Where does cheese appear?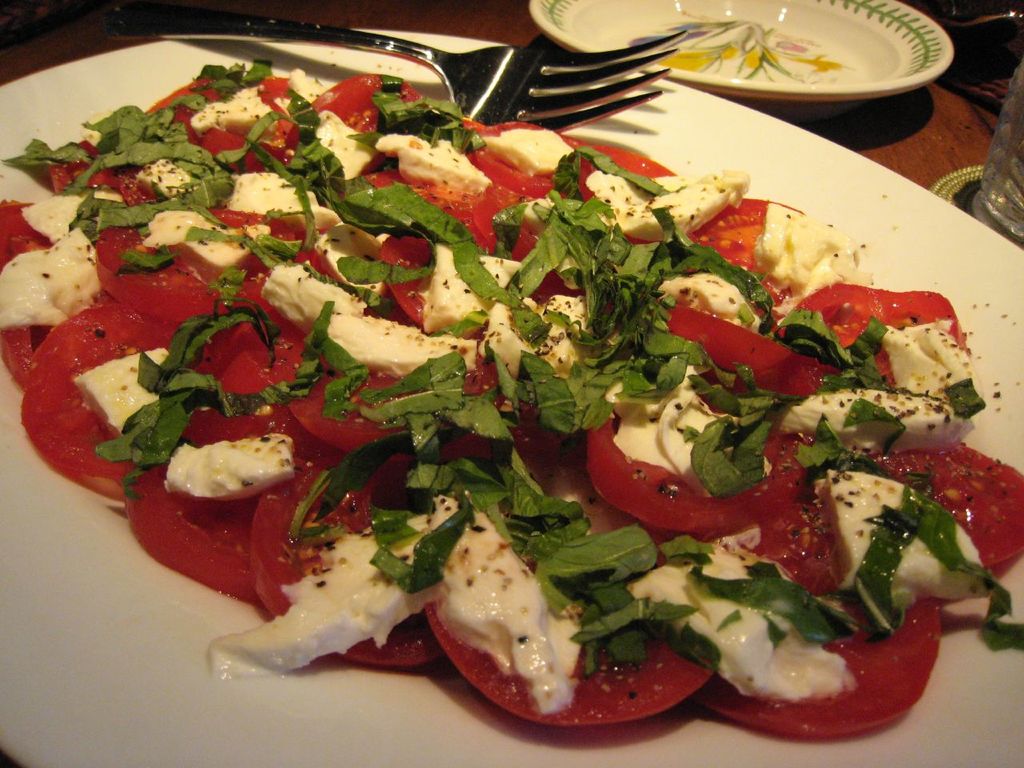
Appears at (x1=371, y1=123, x2=489, y2=198).
